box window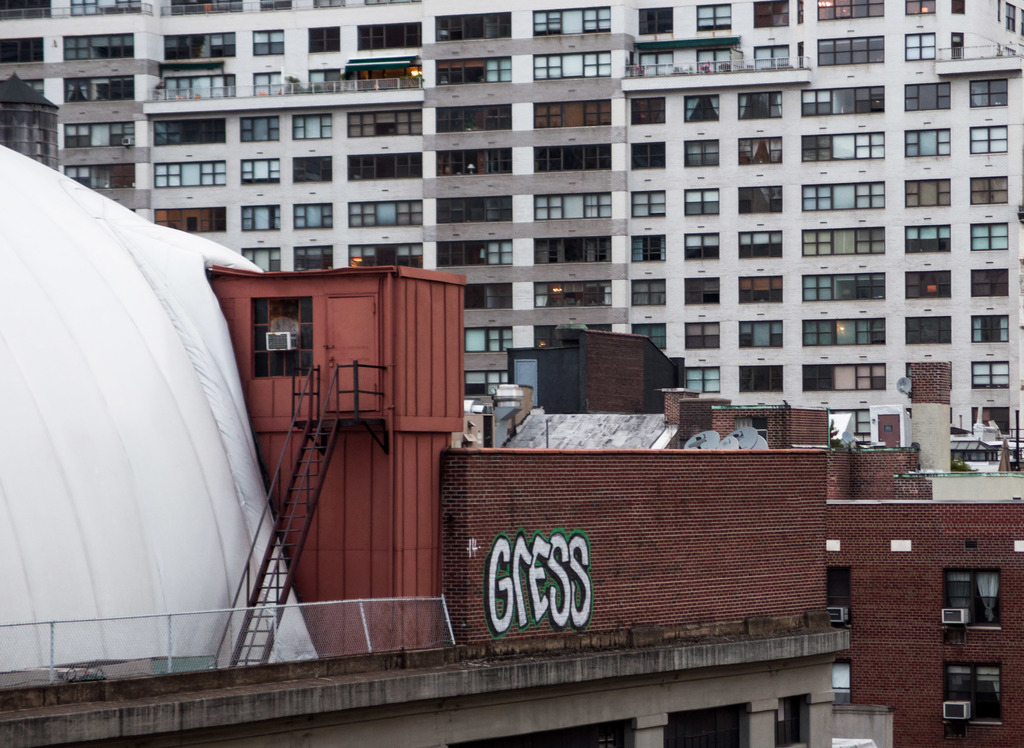
l=150, t=203, r=225, b=231
